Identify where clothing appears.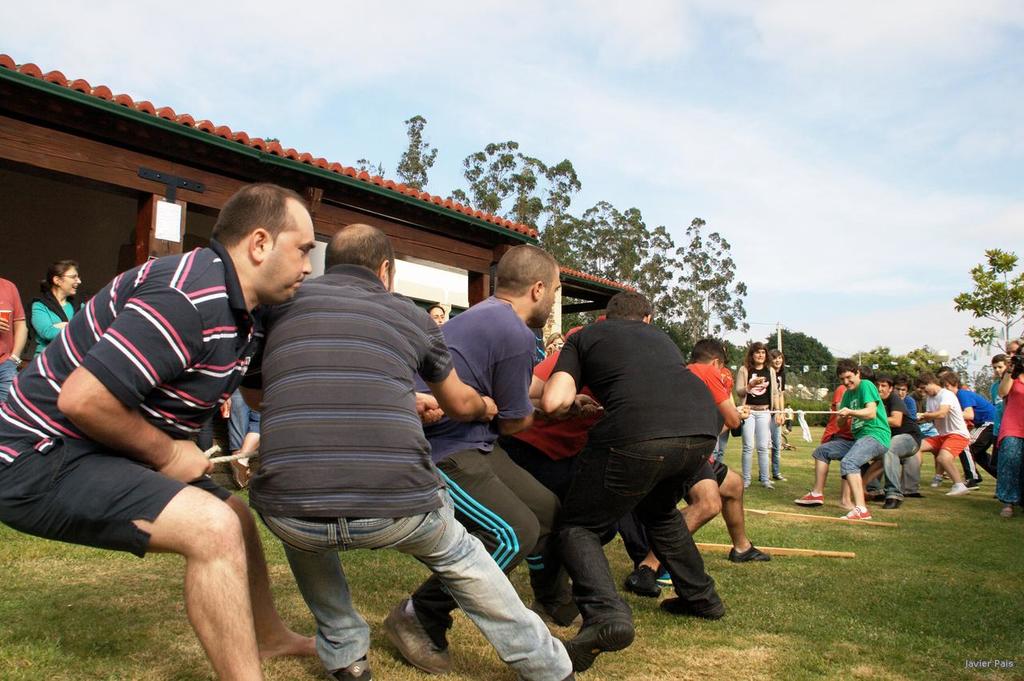
Appears at <bbox>230, 231, 503, 645</bbox>.
